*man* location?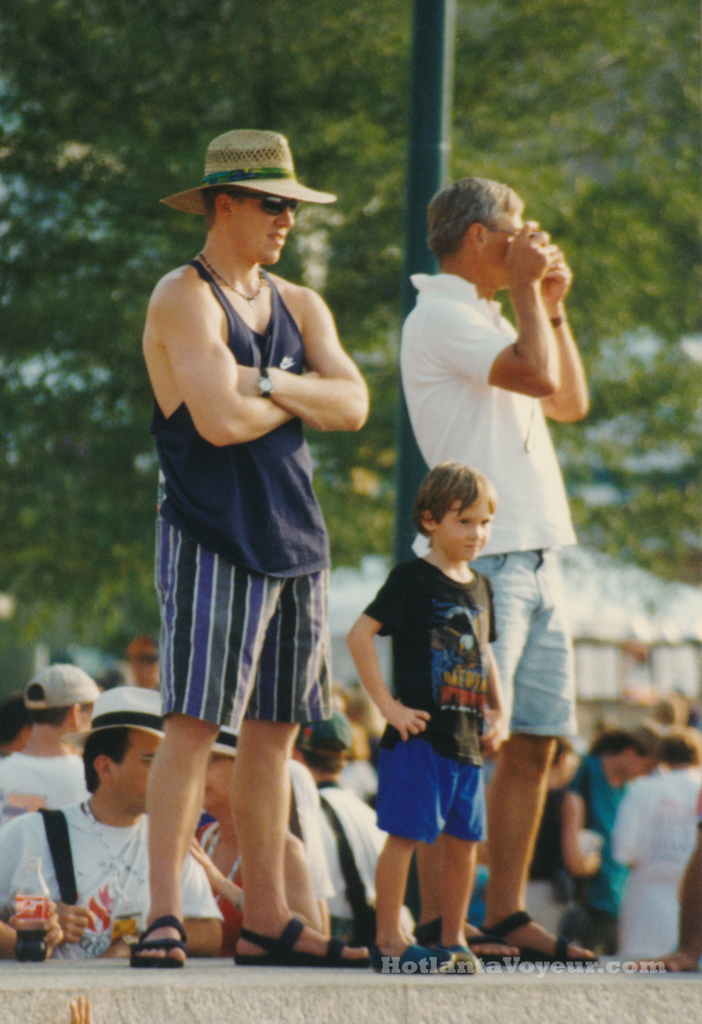
{"left": 122, "top": 124, "right": 383, "bottom": 962}
